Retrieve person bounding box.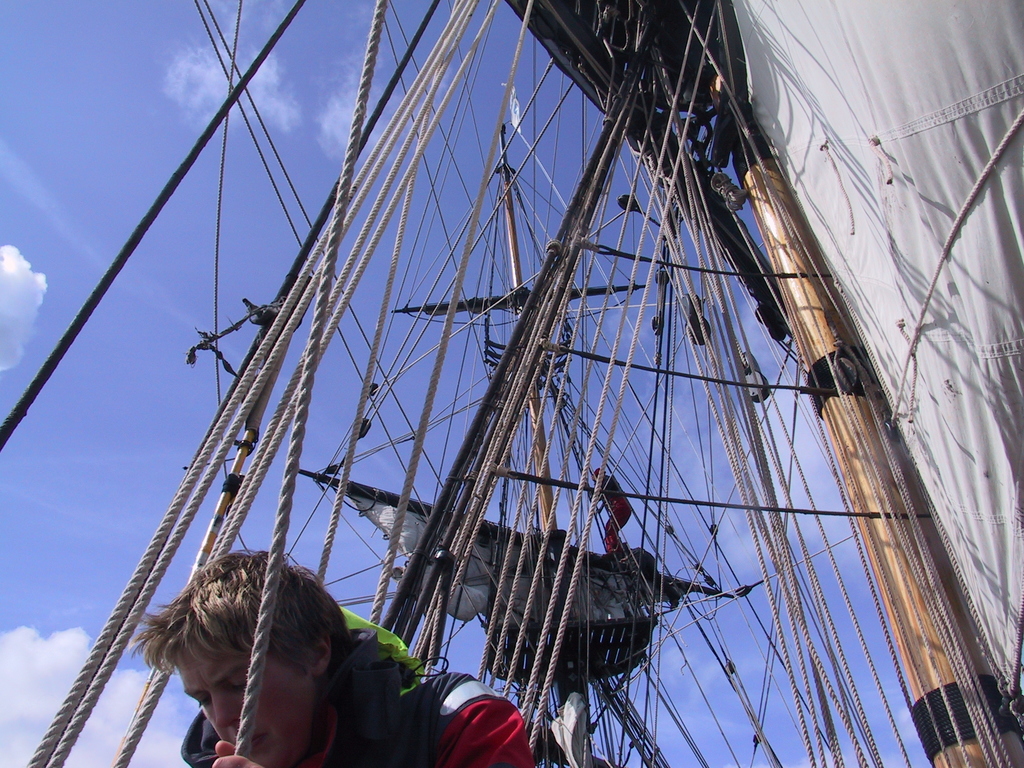
Bounding box: 144,556,535,767.
